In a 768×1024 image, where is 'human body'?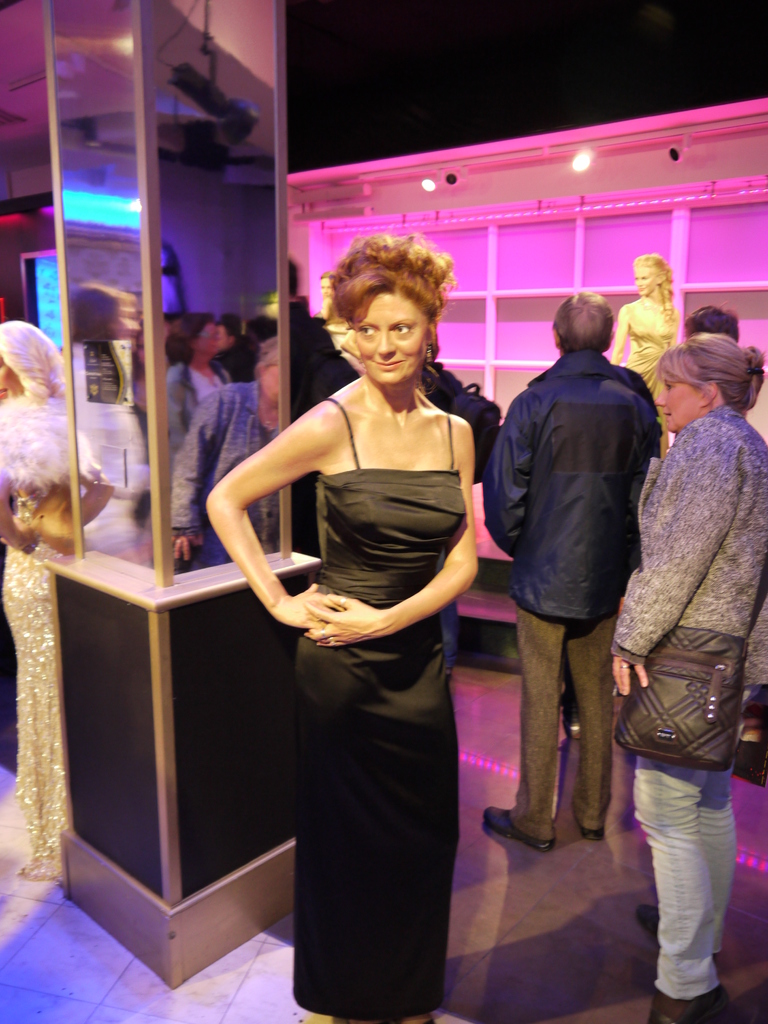
crop(602, 401, 767, 1023).
